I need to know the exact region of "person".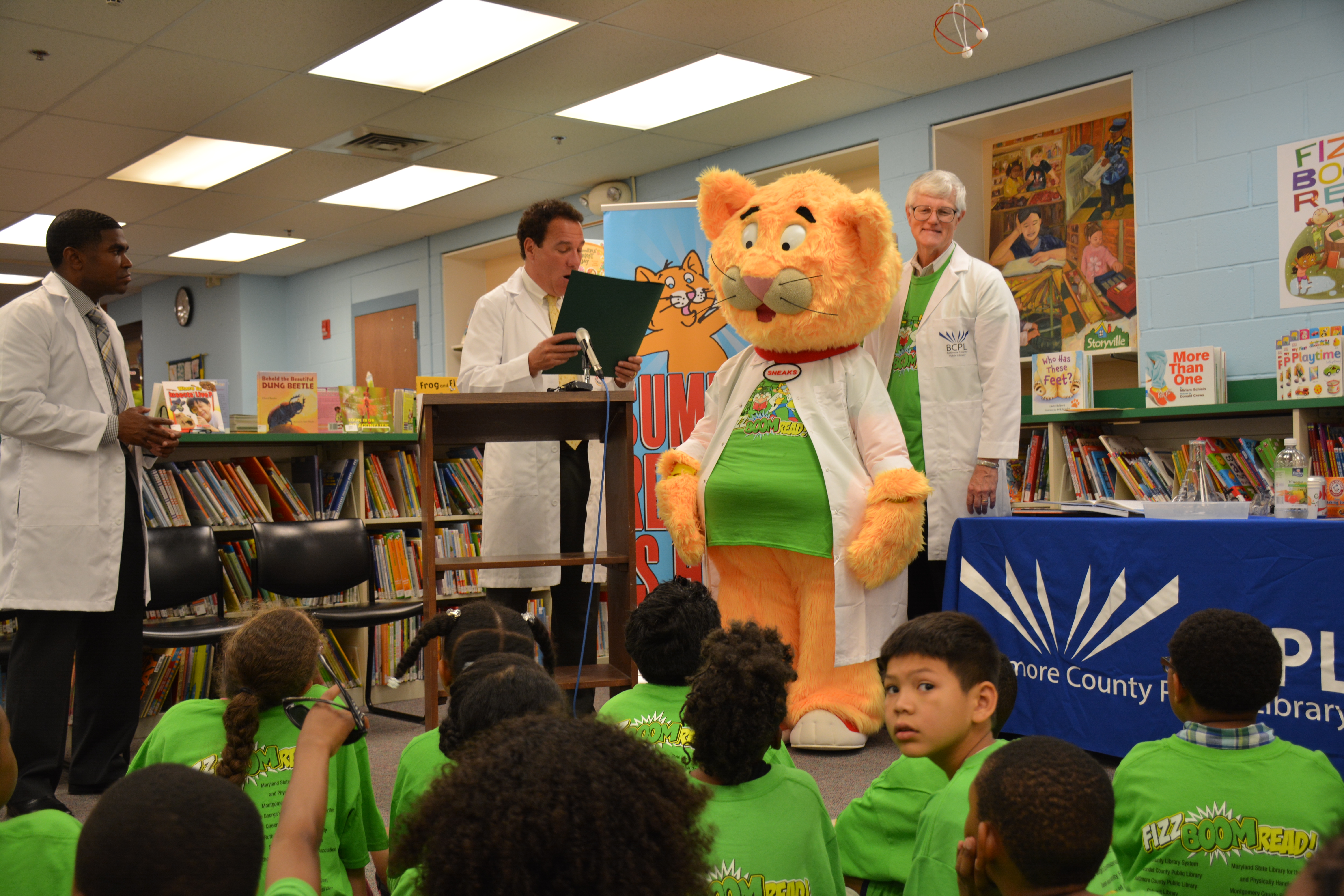
Region: pyautogui.locateOnScreen(90, 136, 120, 178).
